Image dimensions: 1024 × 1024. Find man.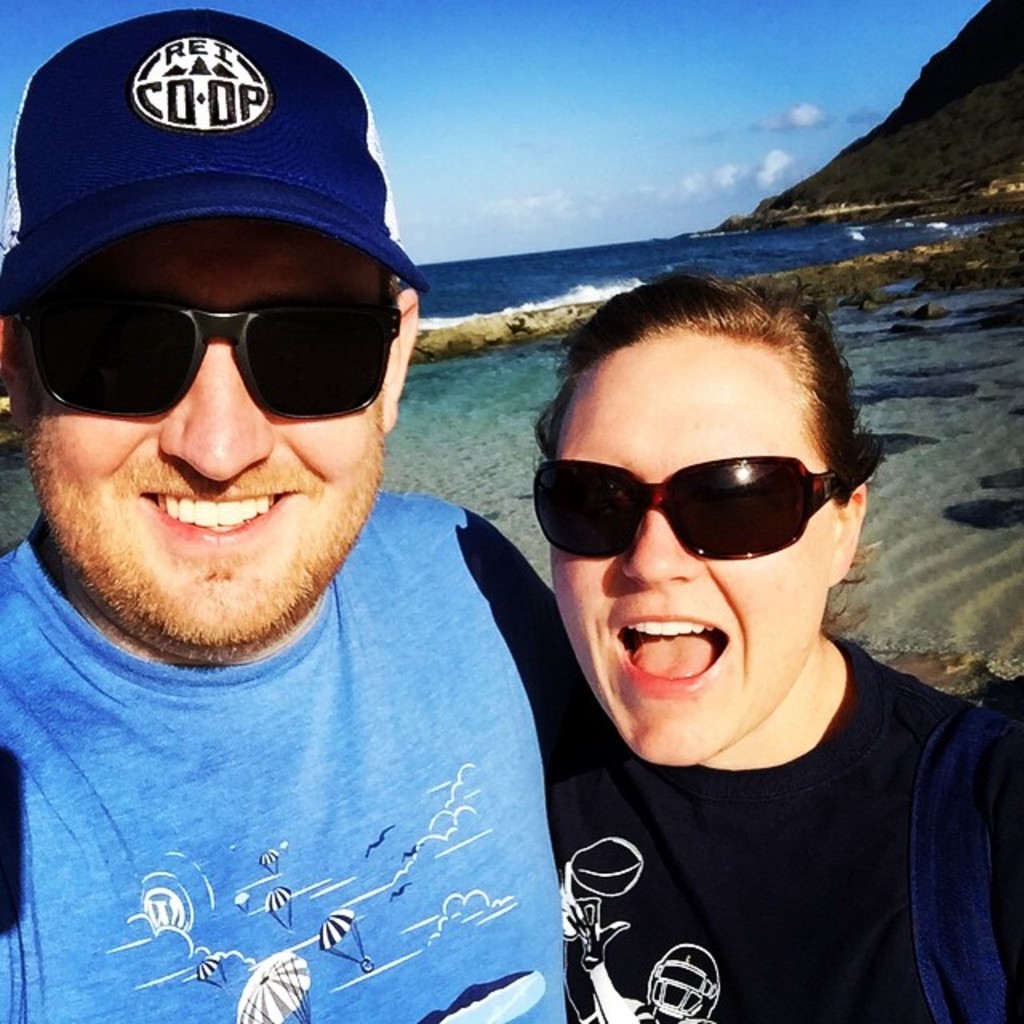
crop(0, 45, 645, 1023).
